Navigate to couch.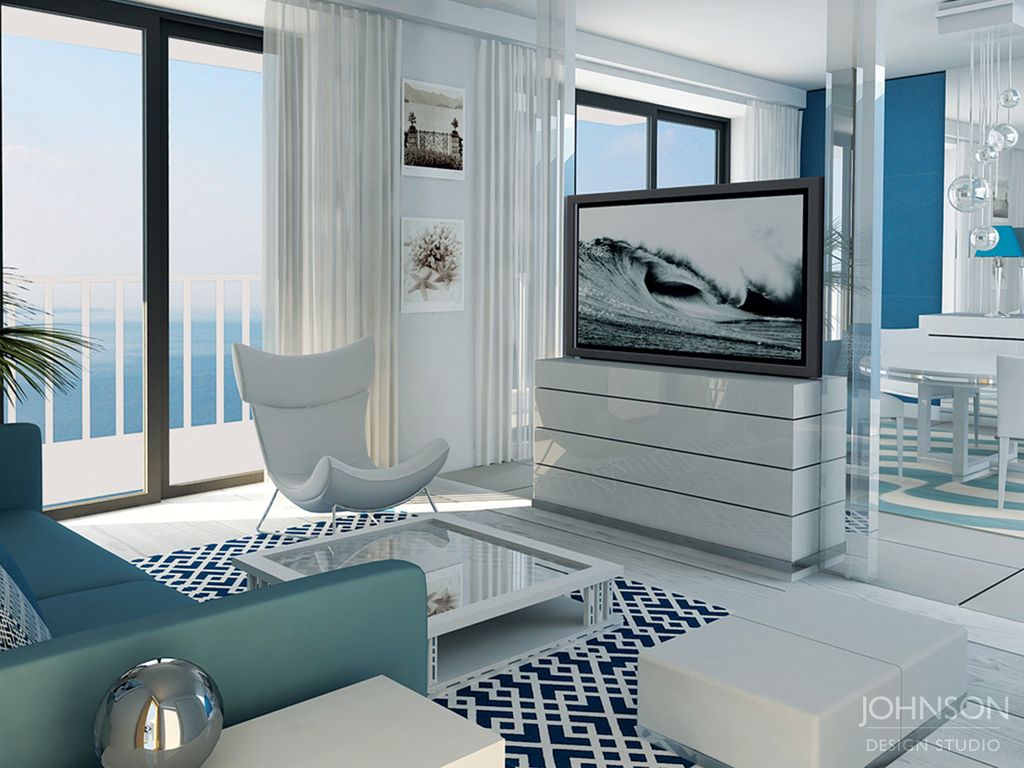
Navigation target: 0,419,434,767.
